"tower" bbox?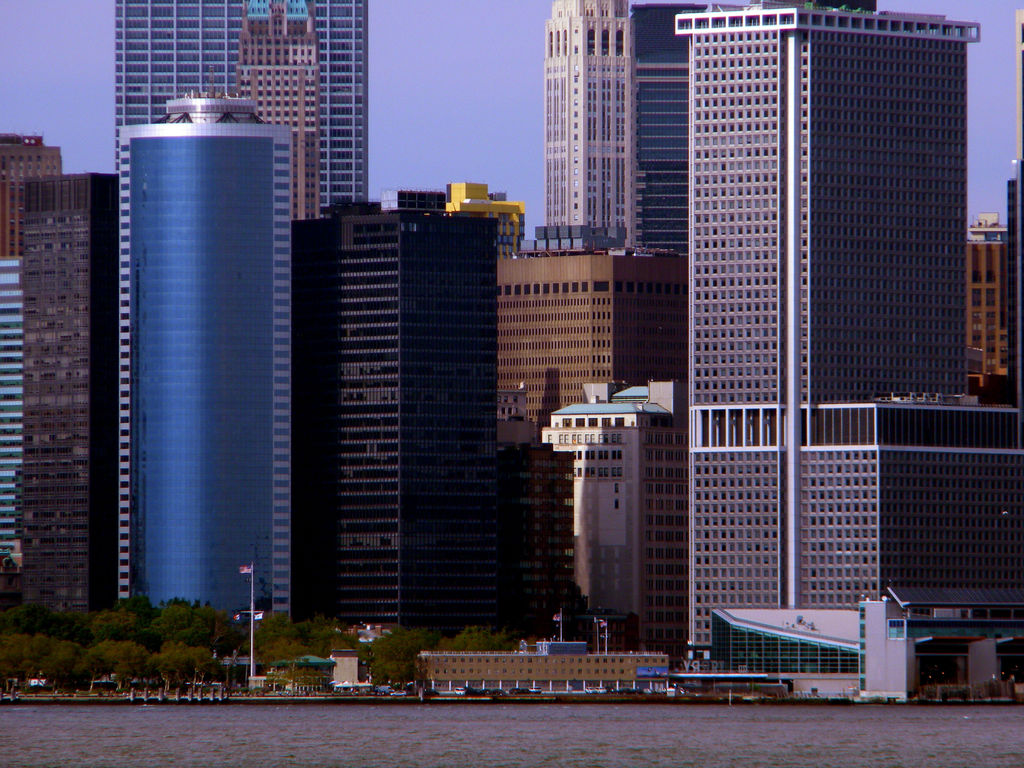
673,4,975,647
